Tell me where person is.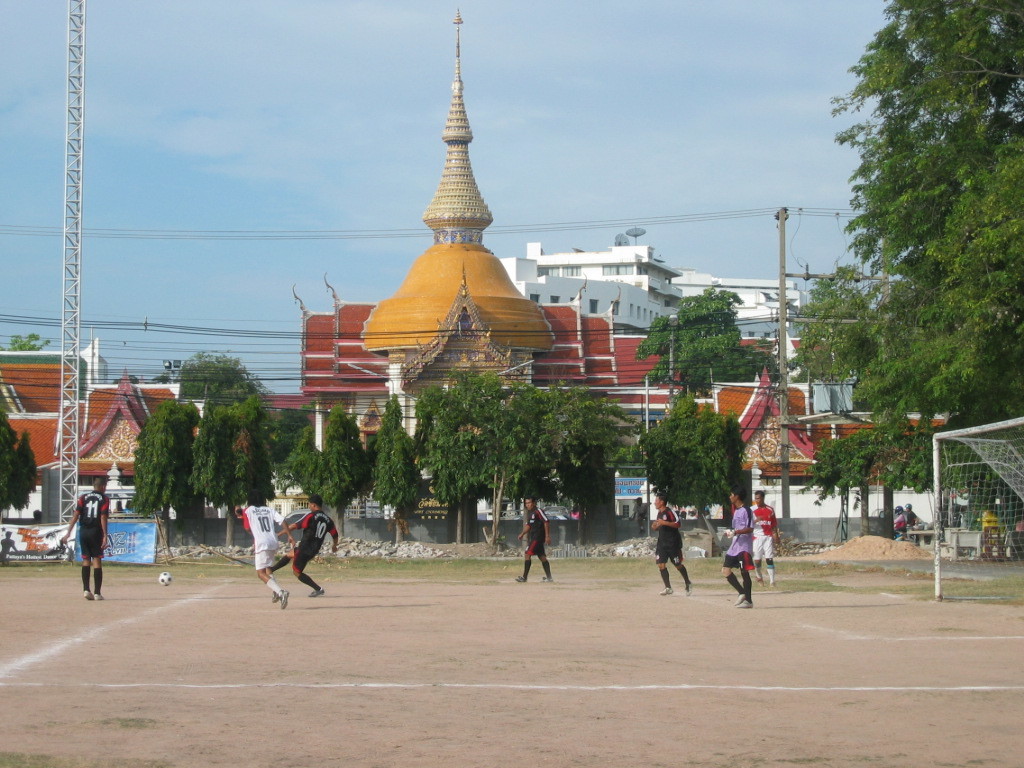
person is at [265, 494, 339, 599].
